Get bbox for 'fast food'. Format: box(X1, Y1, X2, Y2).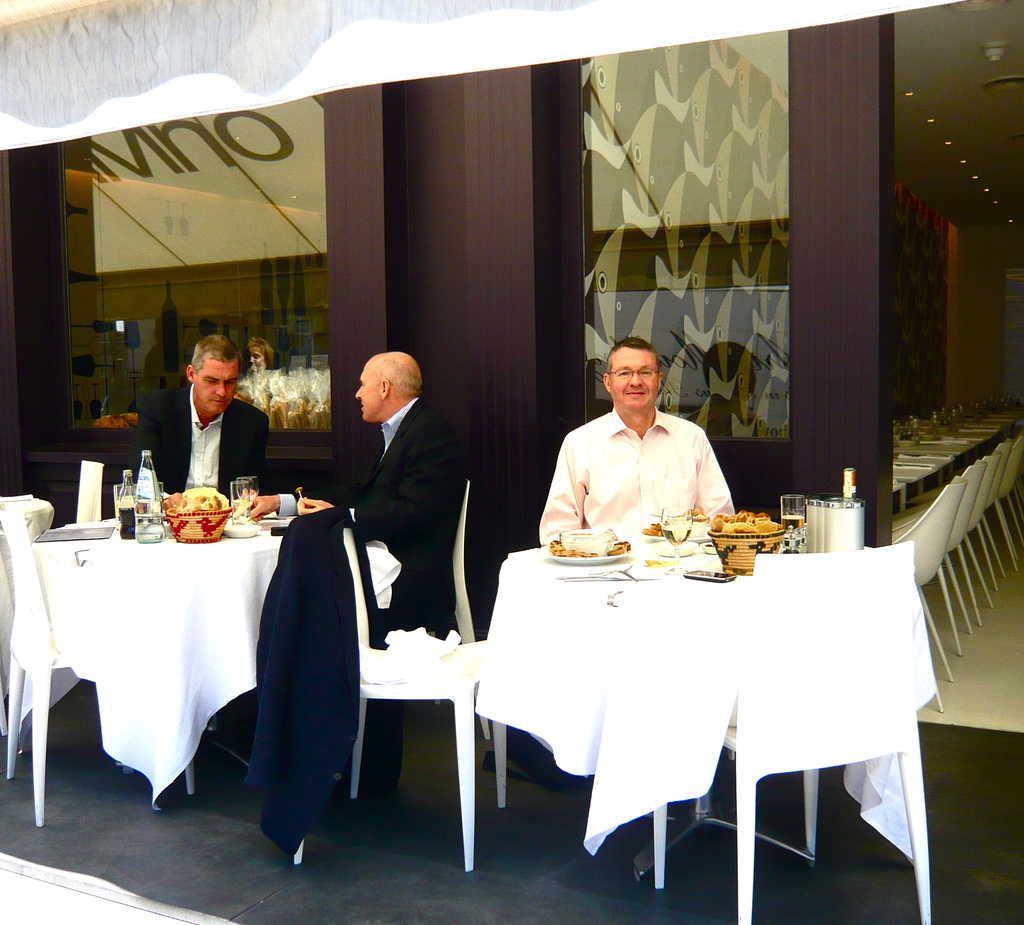
box(646, 524, 667, 537).
